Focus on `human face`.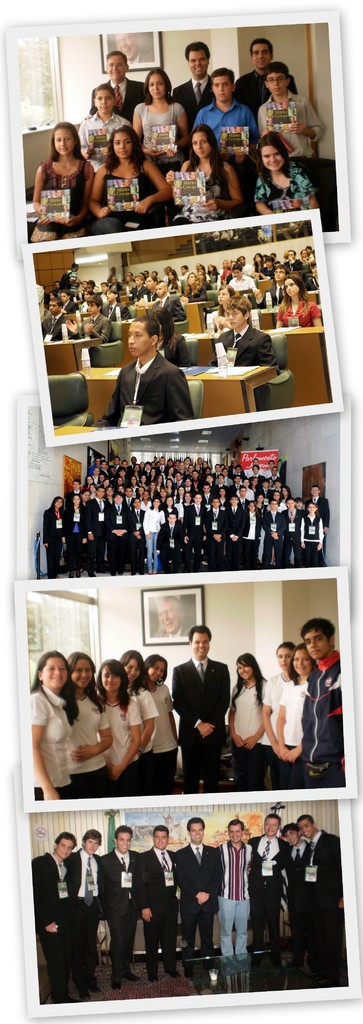
Focused at locate(53, 128, 74, 154).
